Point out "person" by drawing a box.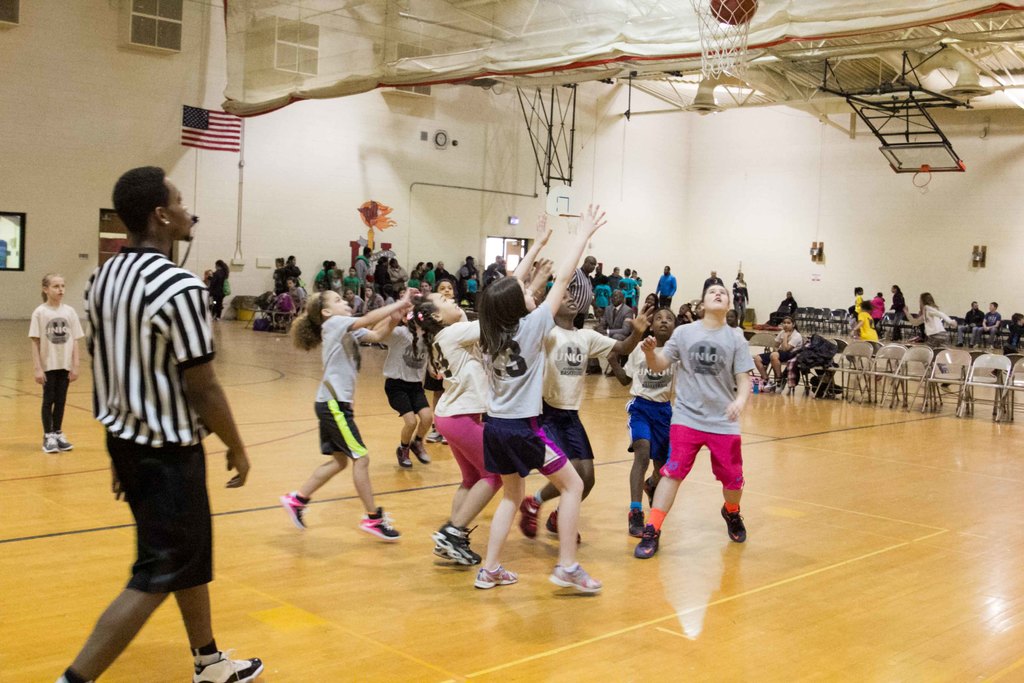
BBox(623, 302, 633, 317).
